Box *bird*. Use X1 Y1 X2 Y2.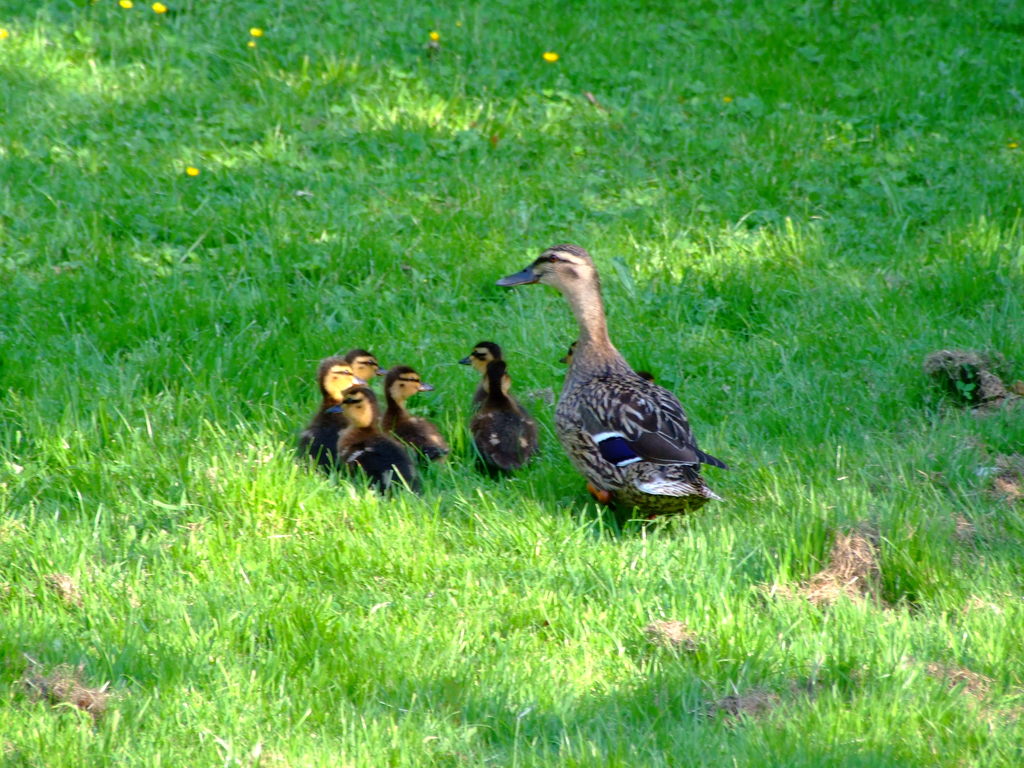
297 352 364 474.
